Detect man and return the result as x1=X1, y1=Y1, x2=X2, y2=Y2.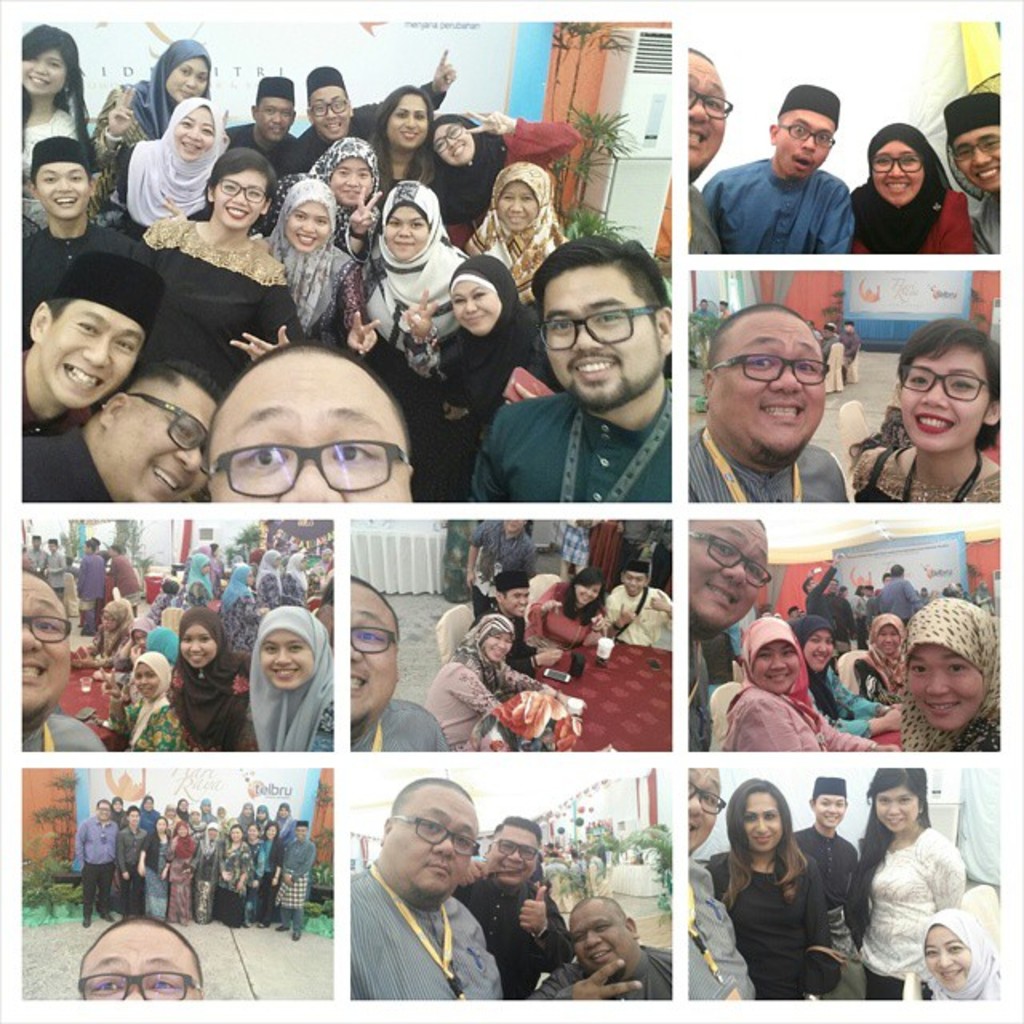
x1=445, y1=819, x2=578, y2=997.
